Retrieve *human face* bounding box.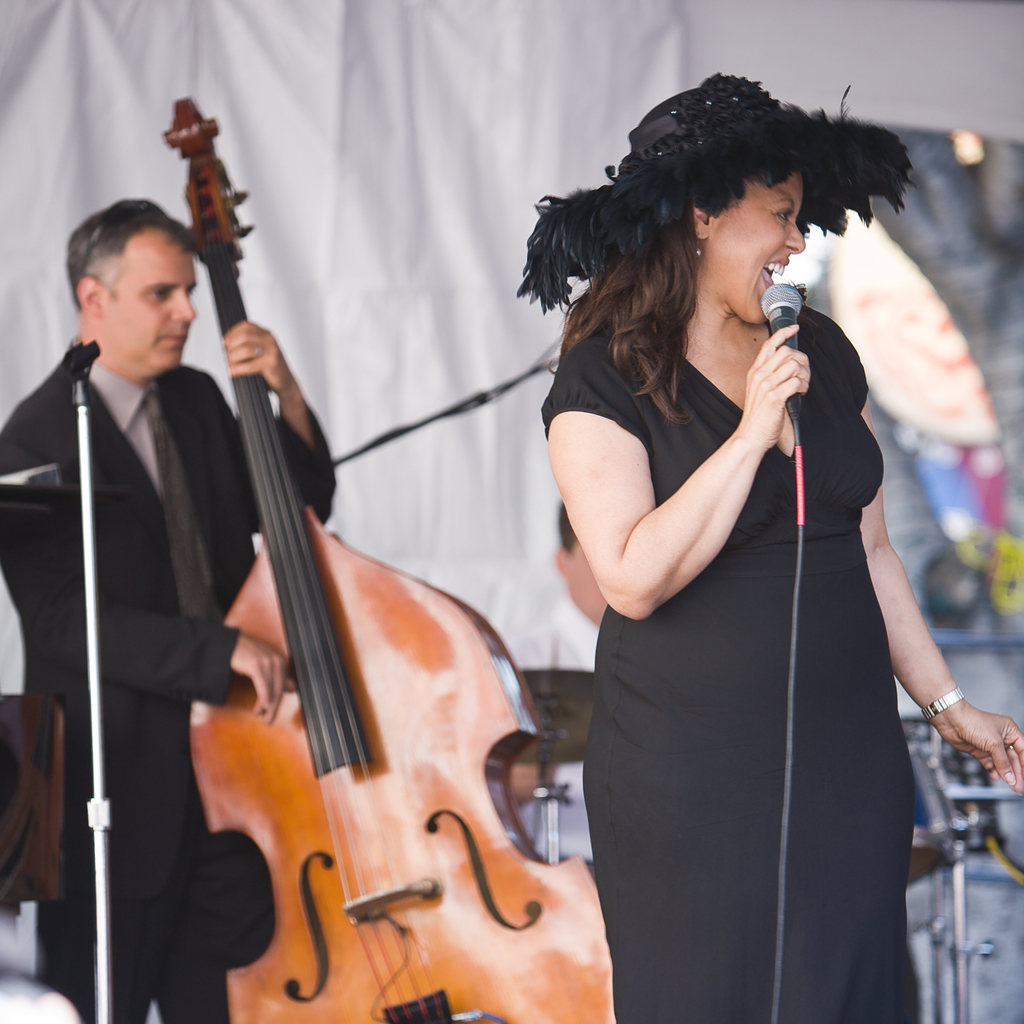
Bounding box: x1=705 y1=172 x2=804 y2=321.
